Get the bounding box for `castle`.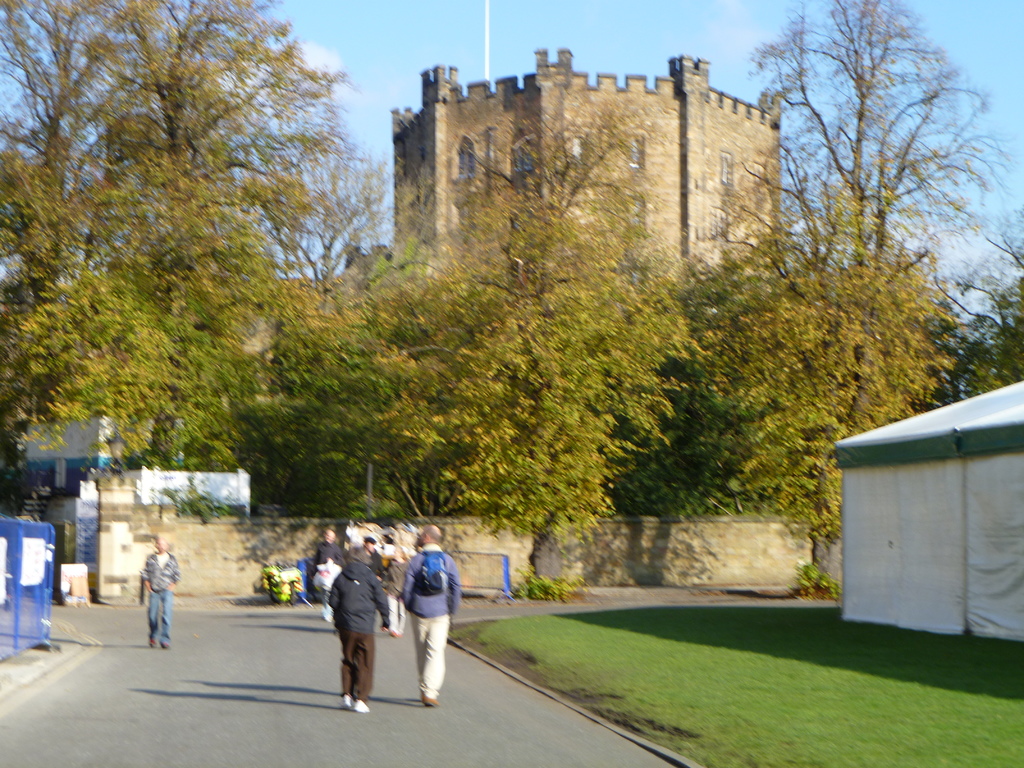
[424,44,925,403].
